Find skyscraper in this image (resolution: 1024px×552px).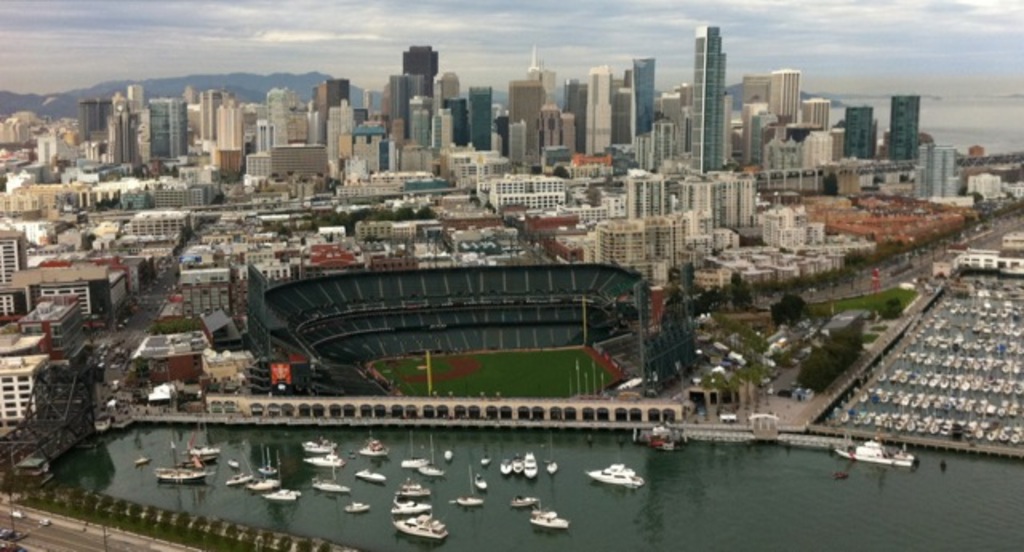
(x1=886, y1=94, x2=920, y2=171).
